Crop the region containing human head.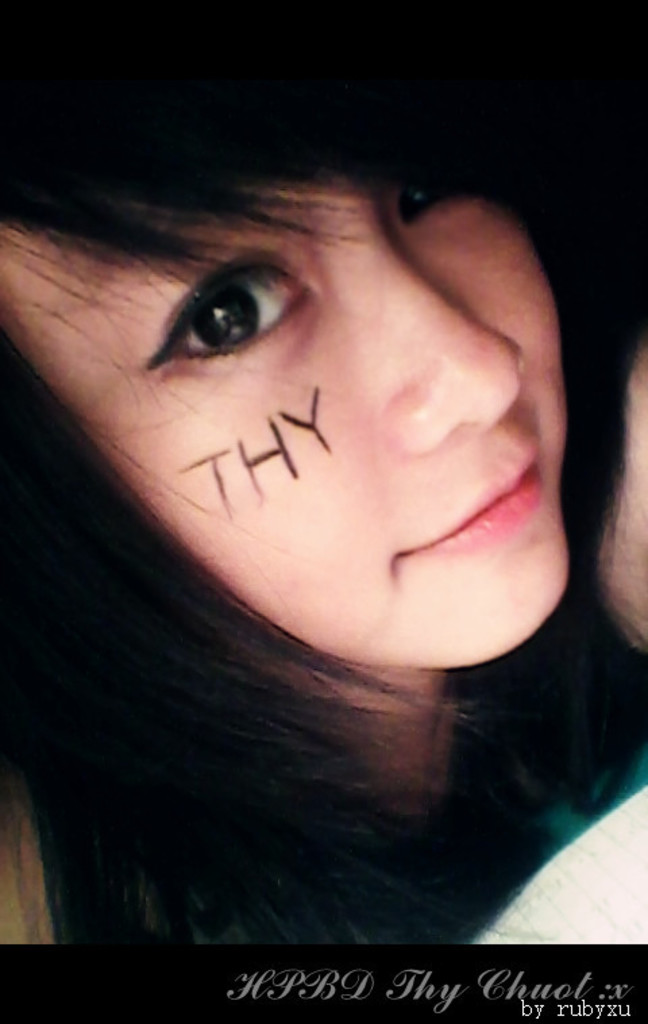
Crop region: 0:0:645:946.
